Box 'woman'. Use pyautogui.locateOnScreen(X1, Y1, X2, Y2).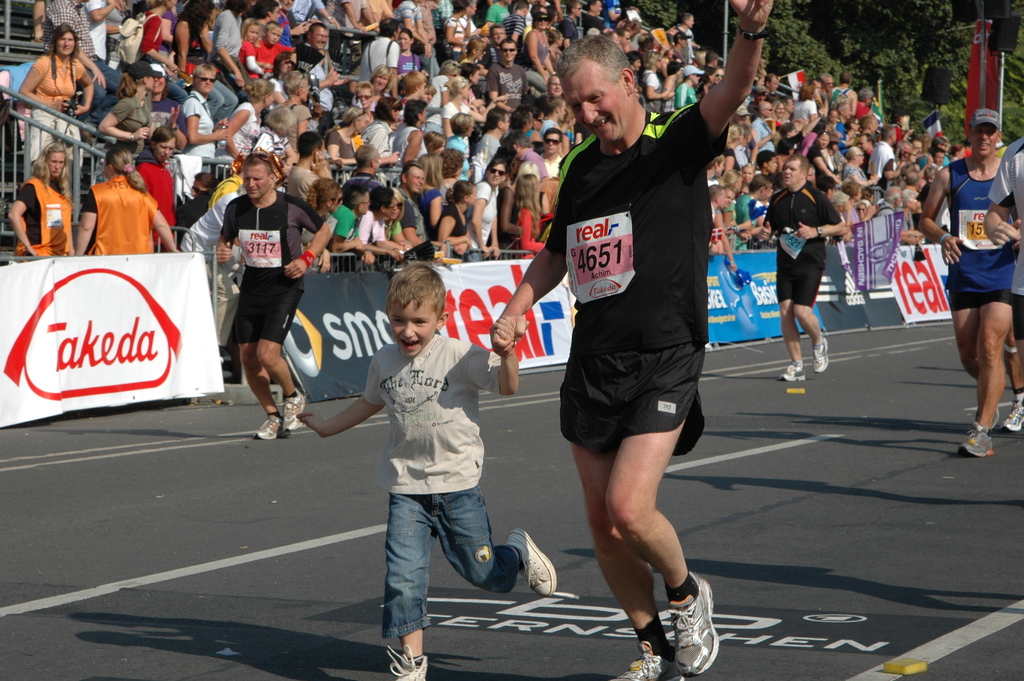
pyautogui.locateOnScreen(221, 76, 282, 166).
